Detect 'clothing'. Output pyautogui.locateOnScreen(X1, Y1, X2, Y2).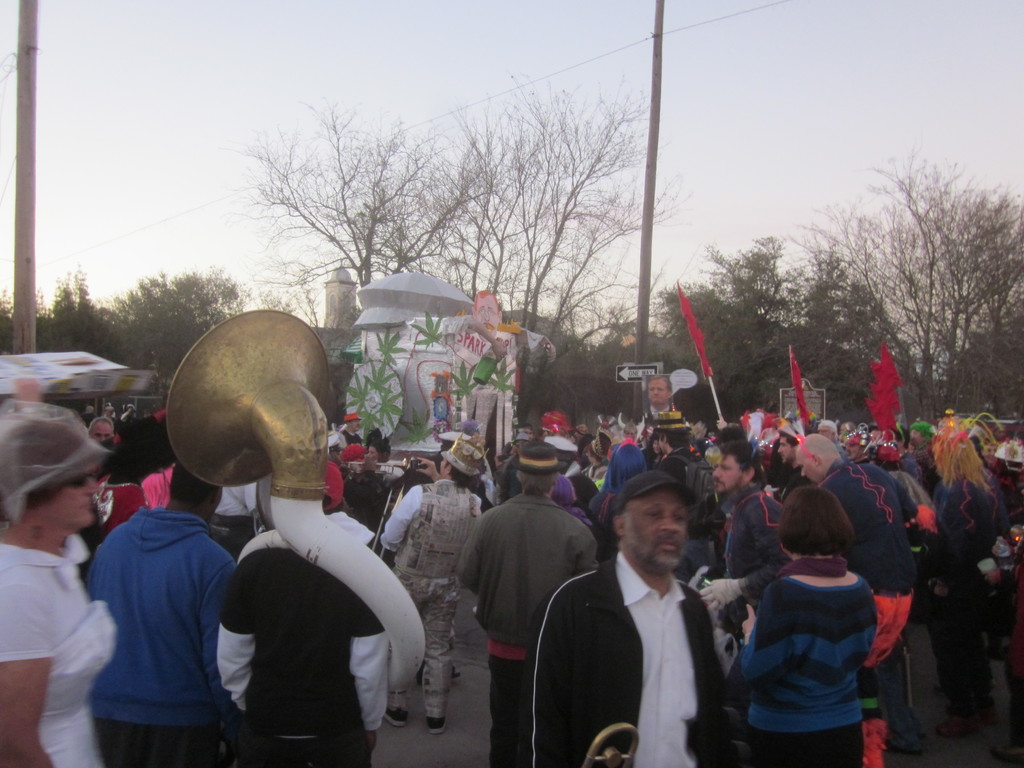
pyautogui.locateOnScreen(936, 474, 1000, 728).
